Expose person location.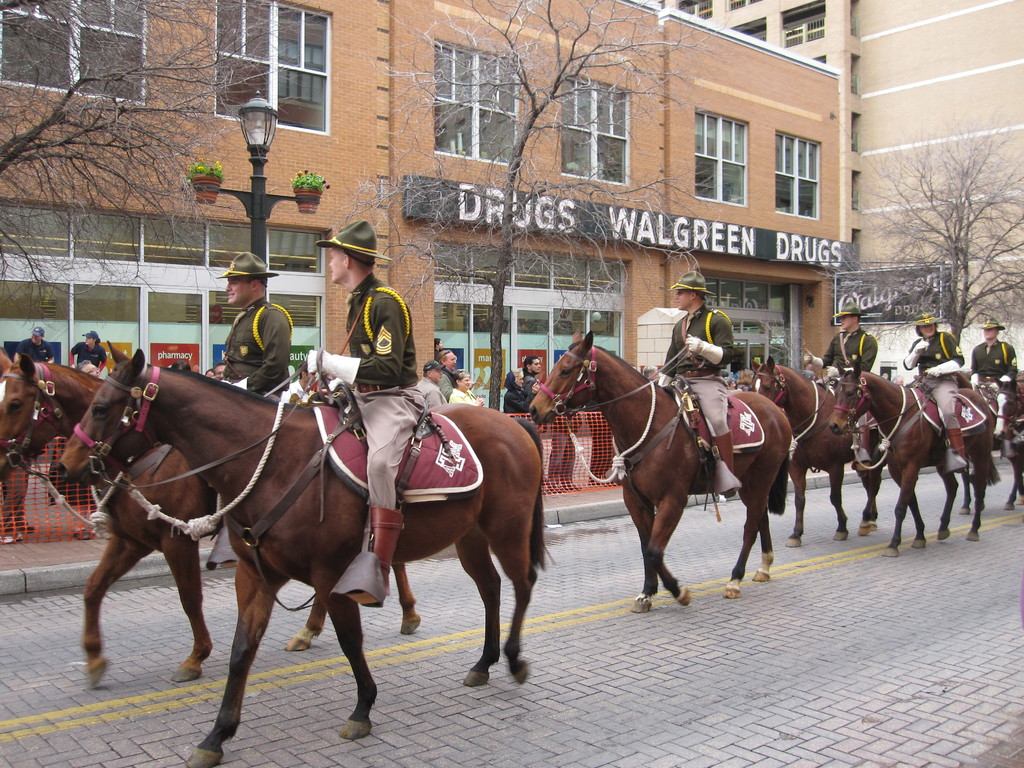
Exposed at (10,326,55,381).
